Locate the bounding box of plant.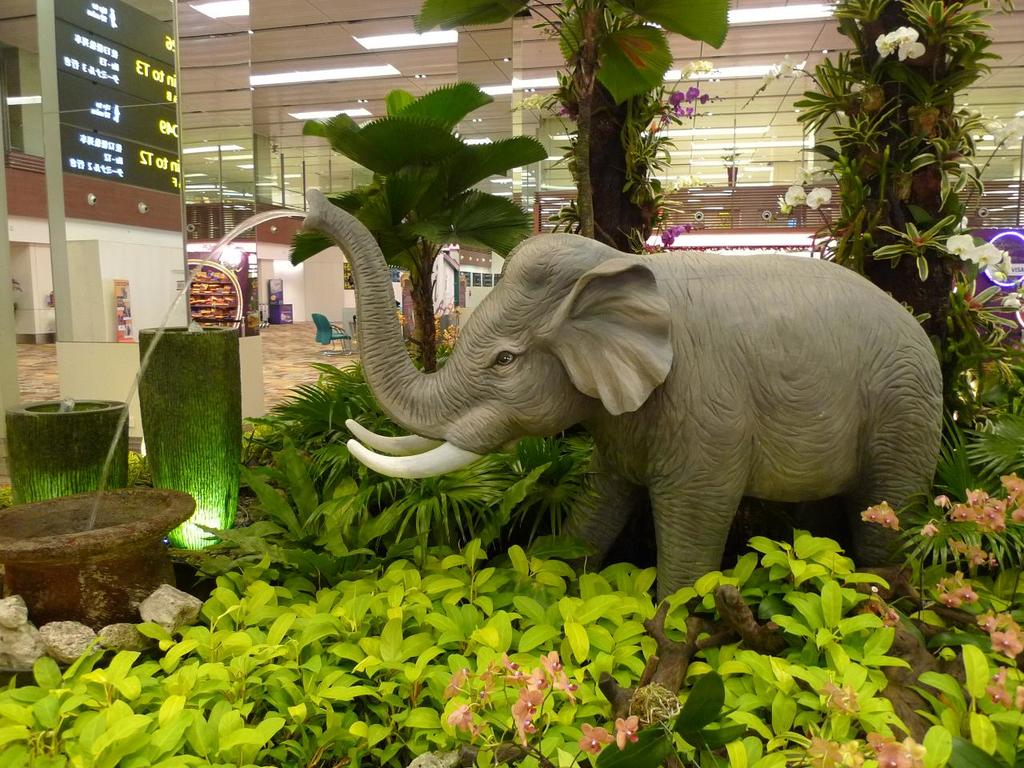
Bounding box: BBox(414, 0, 742, 116).
